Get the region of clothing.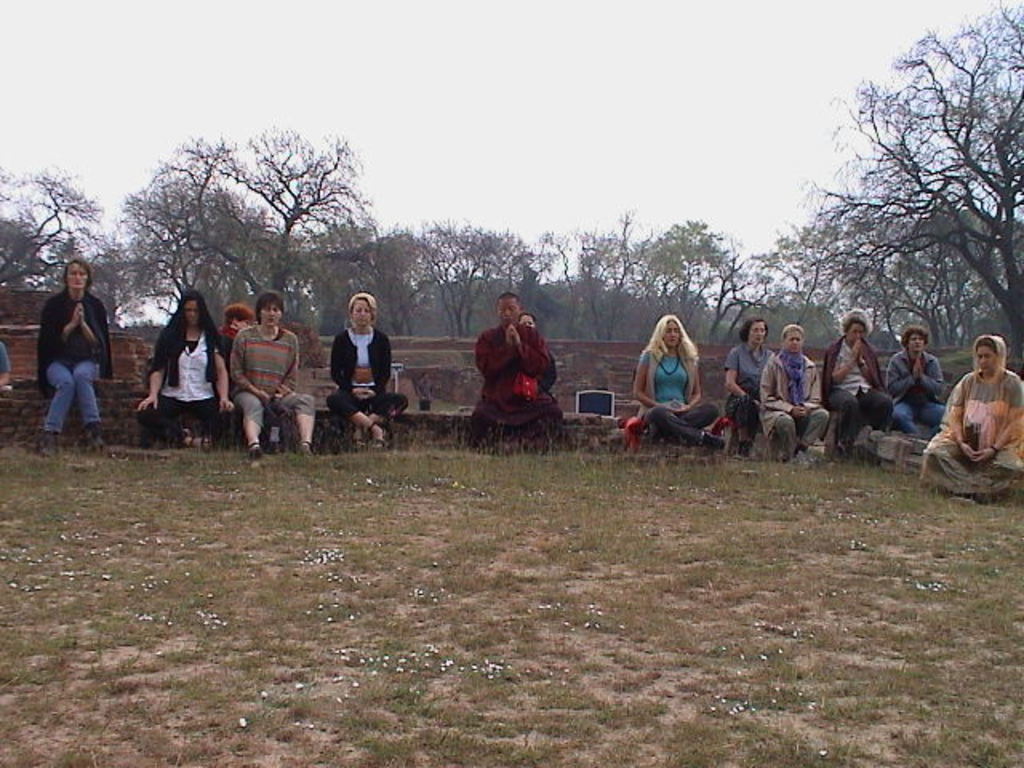
<box>227,315,314,435</box>.
